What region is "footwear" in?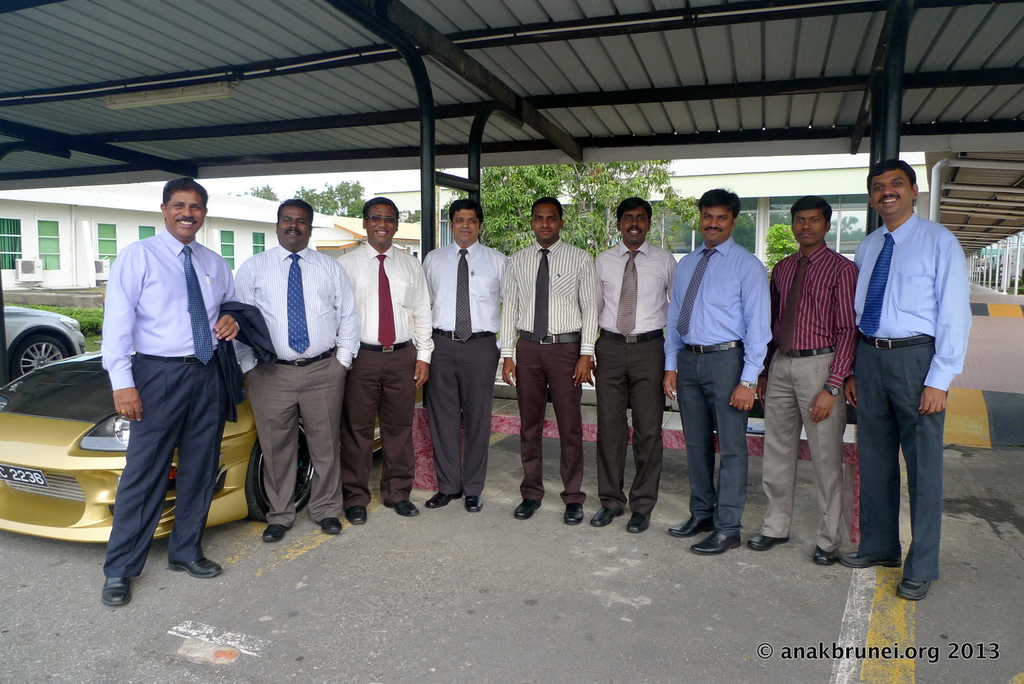
region(346, 503, 369, 525).
